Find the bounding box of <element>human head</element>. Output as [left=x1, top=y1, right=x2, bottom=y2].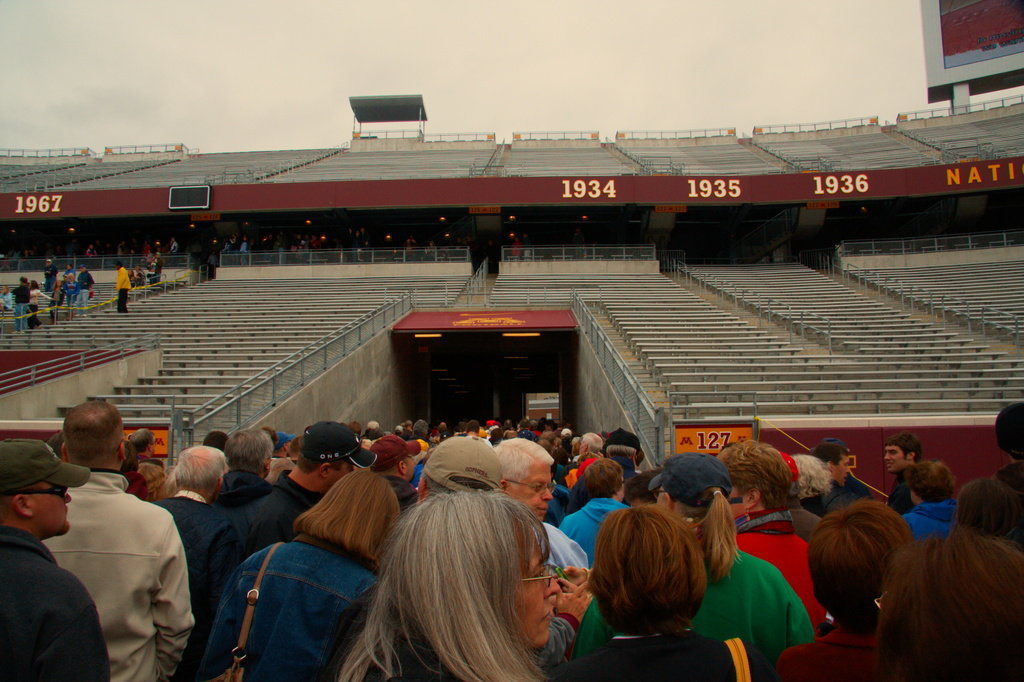
[left=201, top=428, right=230, bottom=451].
